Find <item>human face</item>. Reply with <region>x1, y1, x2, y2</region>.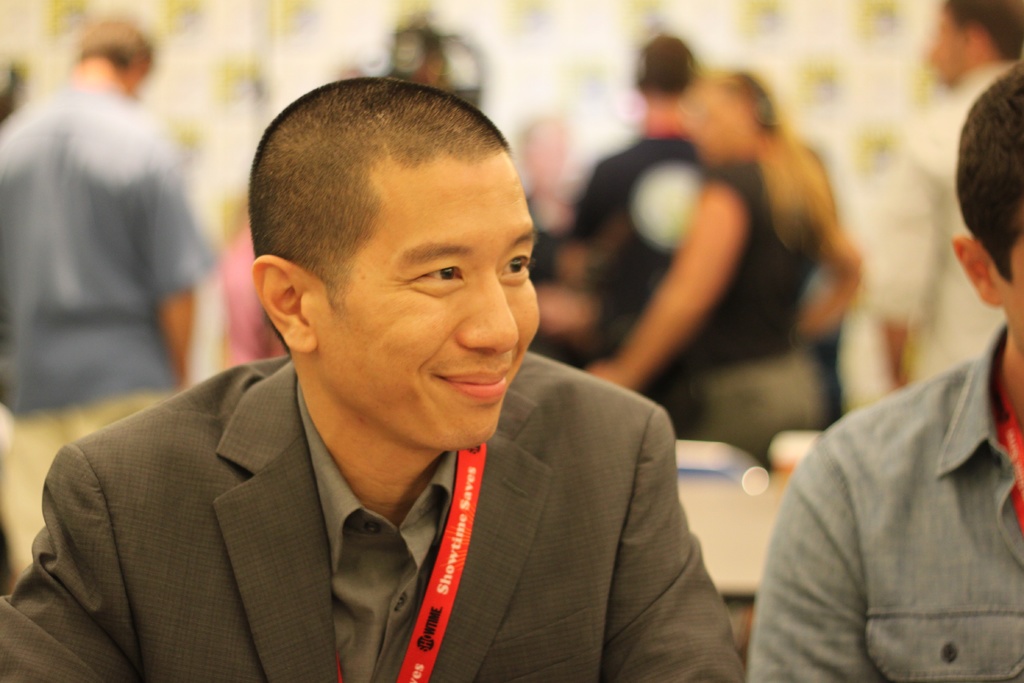
<region>309, 158, 543, 445</region>.
